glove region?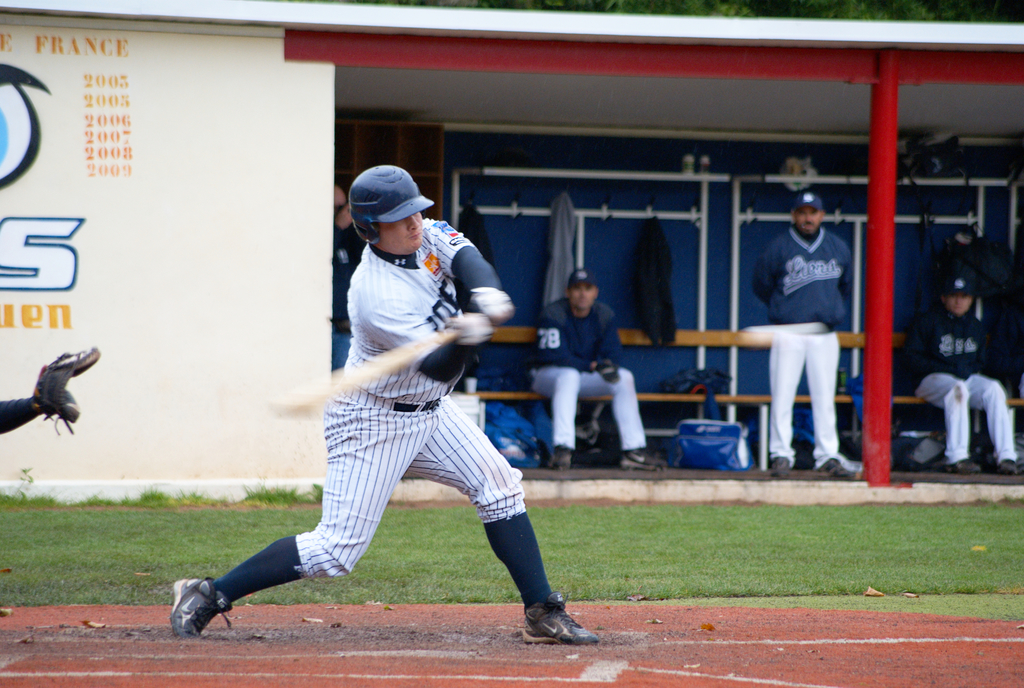
[left=32, top=349, right=97, bottom=437]
